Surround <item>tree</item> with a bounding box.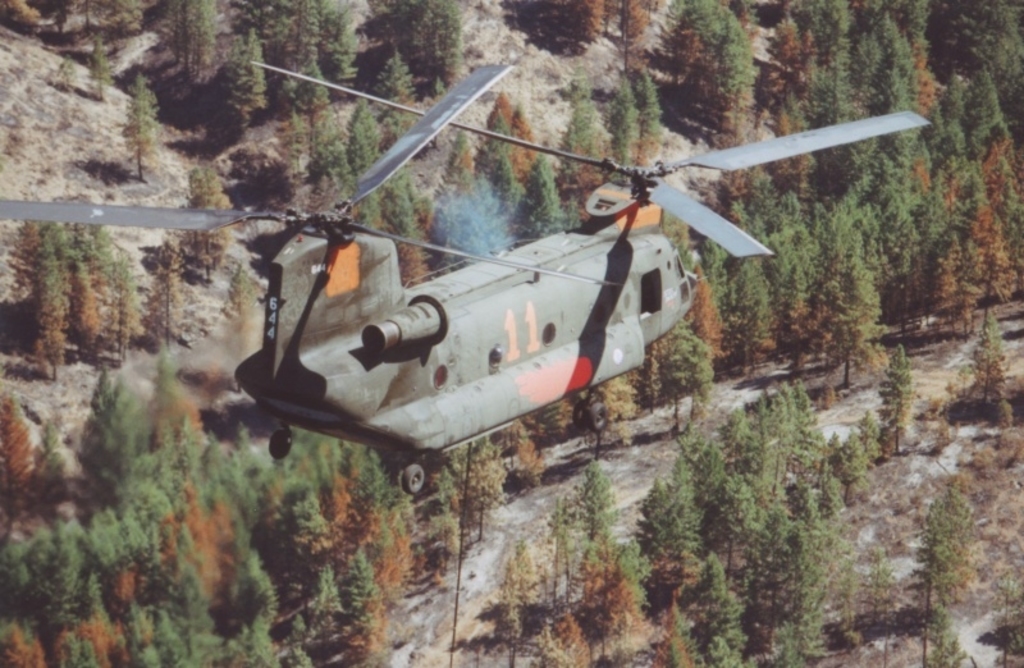
x1=751 y1=502 x2=799 y2=655.
